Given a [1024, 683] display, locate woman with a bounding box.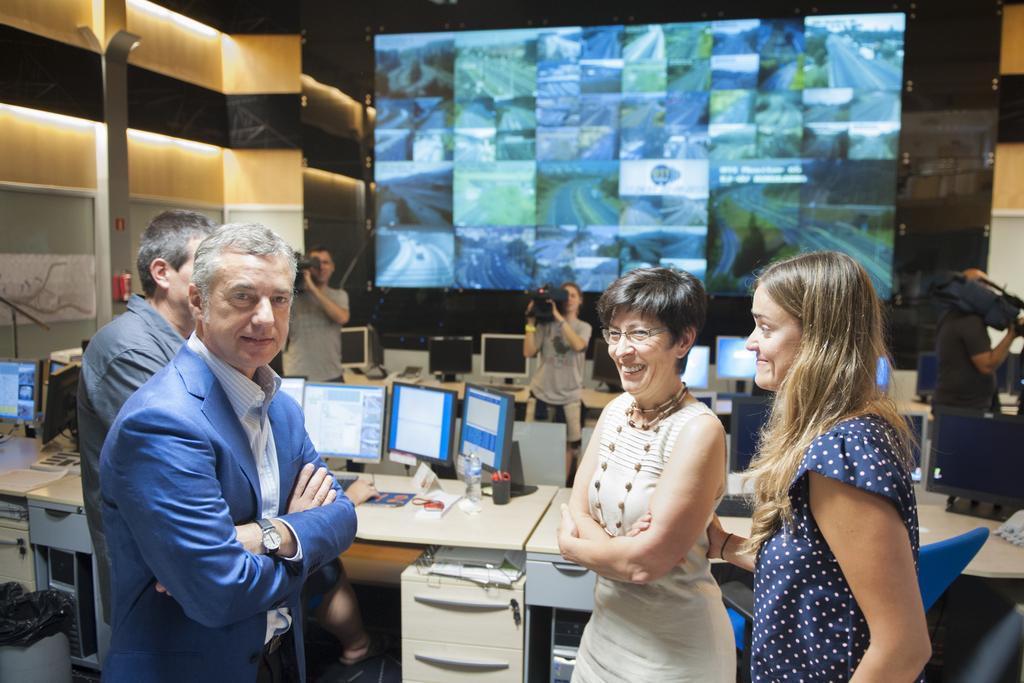
Located: 708:249:938:682.
